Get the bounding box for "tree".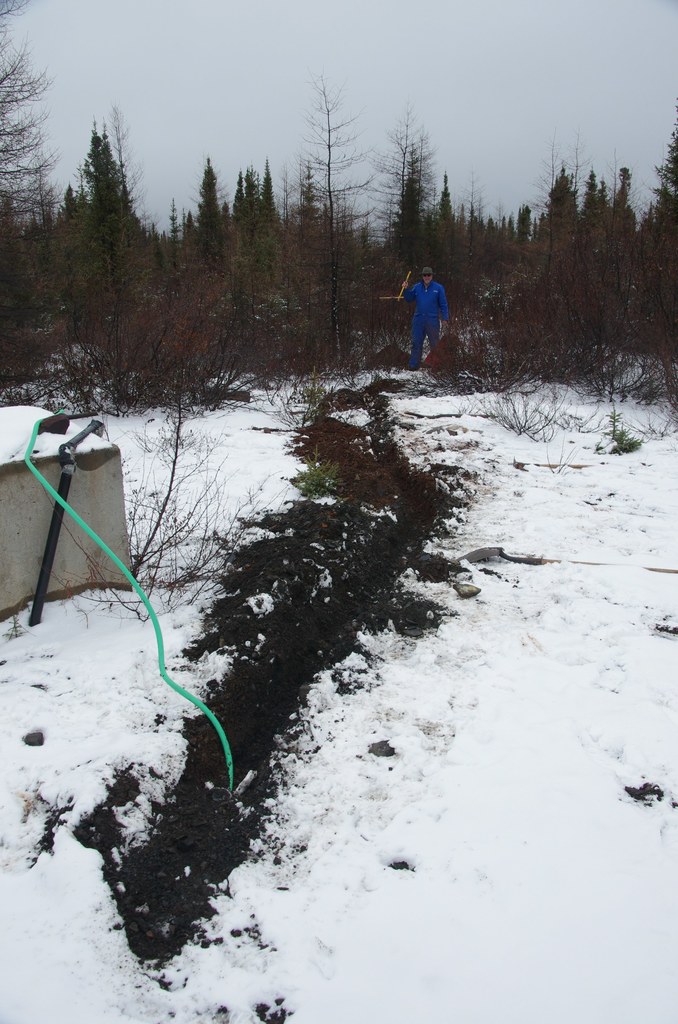
select_region(293, 77, 375, 359).
